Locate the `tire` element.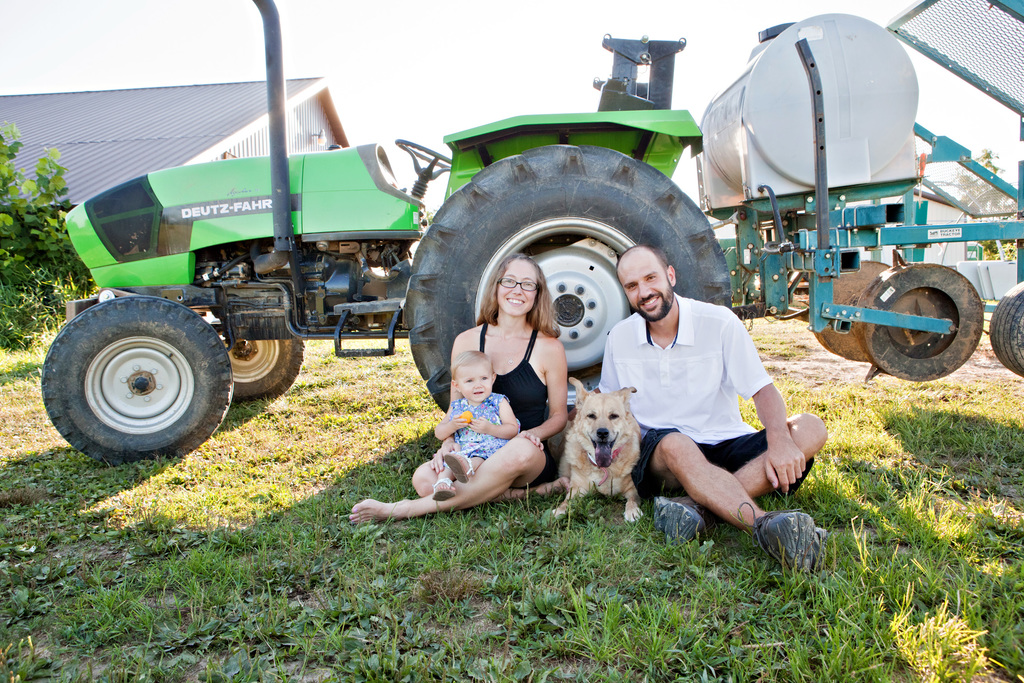
Element bbox: box(40, 294, 232, 462).
